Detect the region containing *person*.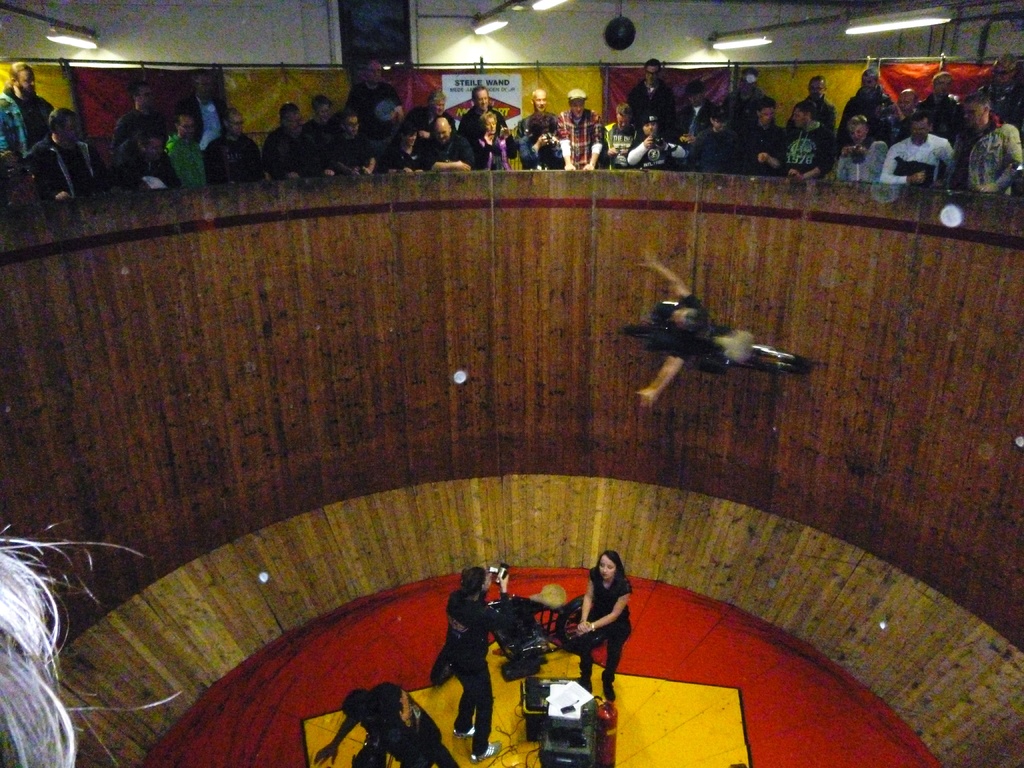
438:552:506:761.
